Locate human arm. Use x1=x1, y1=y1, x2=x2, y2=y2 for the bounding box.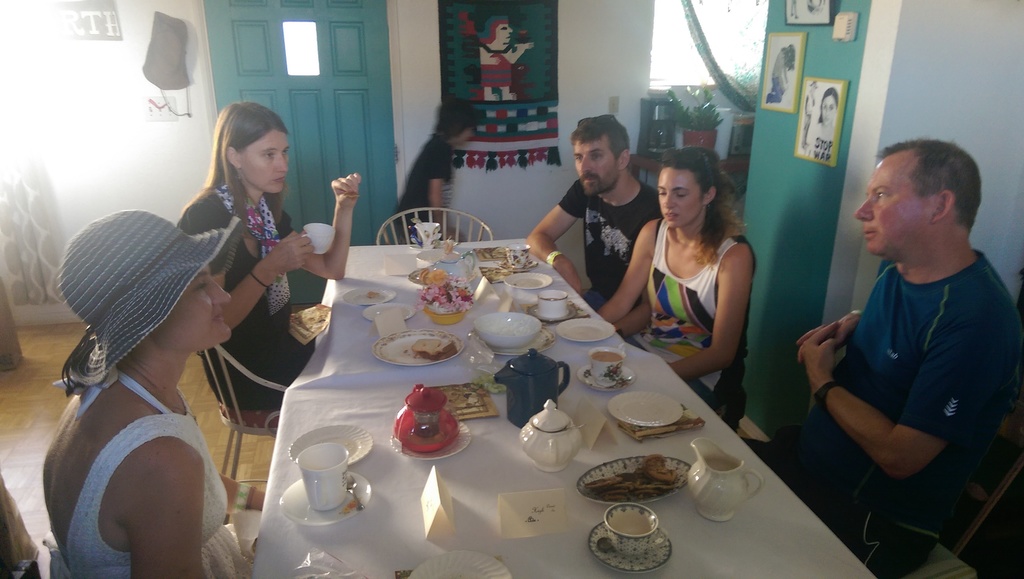
x1=135, y1=440, x2=209, y2=578.
